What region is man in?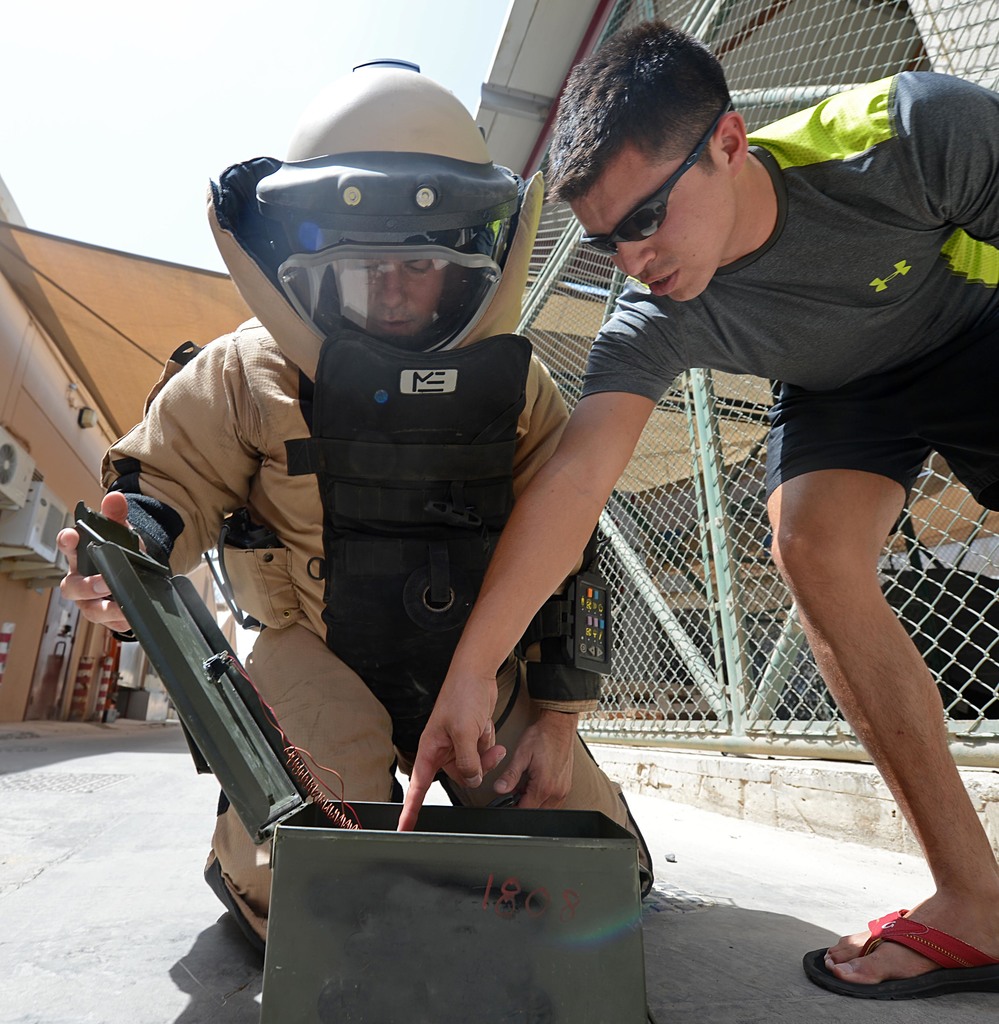
{"left": 54, "top": 56, "right": 656, "bottom": 968}.
